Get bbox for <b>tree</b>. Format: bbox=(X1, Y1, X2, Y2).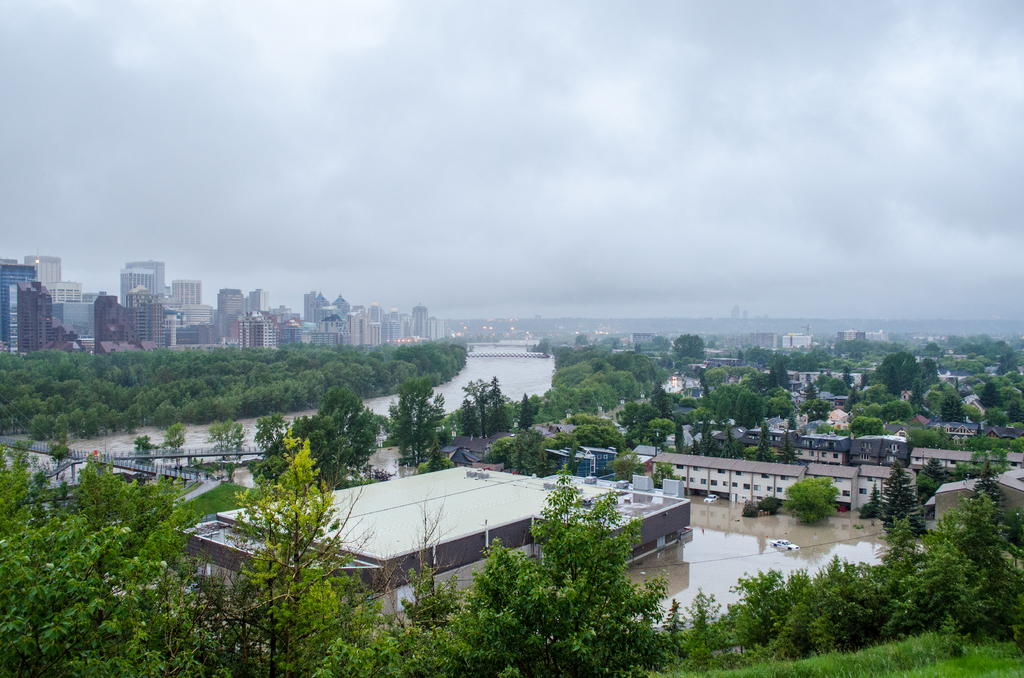
bbox=(808, 398, 837, 421).
